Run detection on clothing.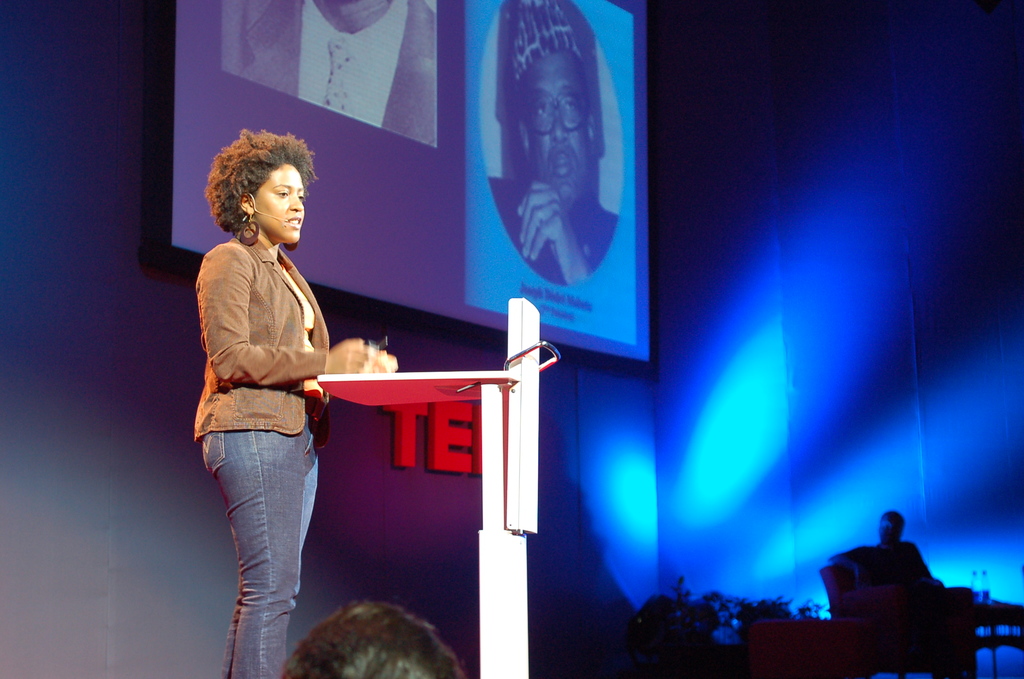
Result: locate(183, 225, 333, 673).
